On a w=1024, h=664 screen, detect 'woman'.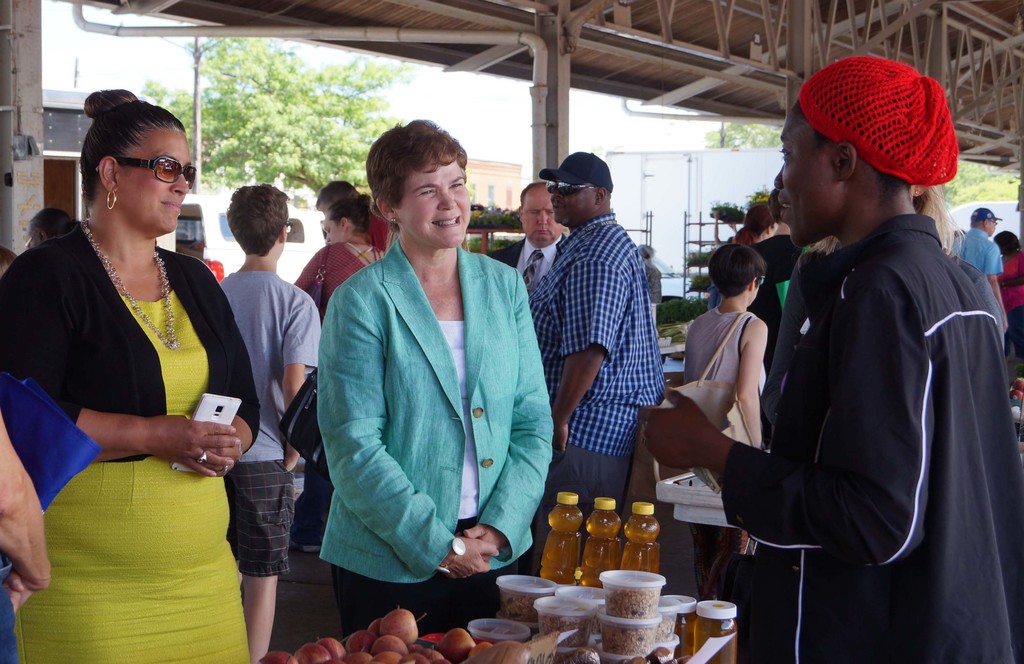
bbox(986, 231, 1023, 362).
